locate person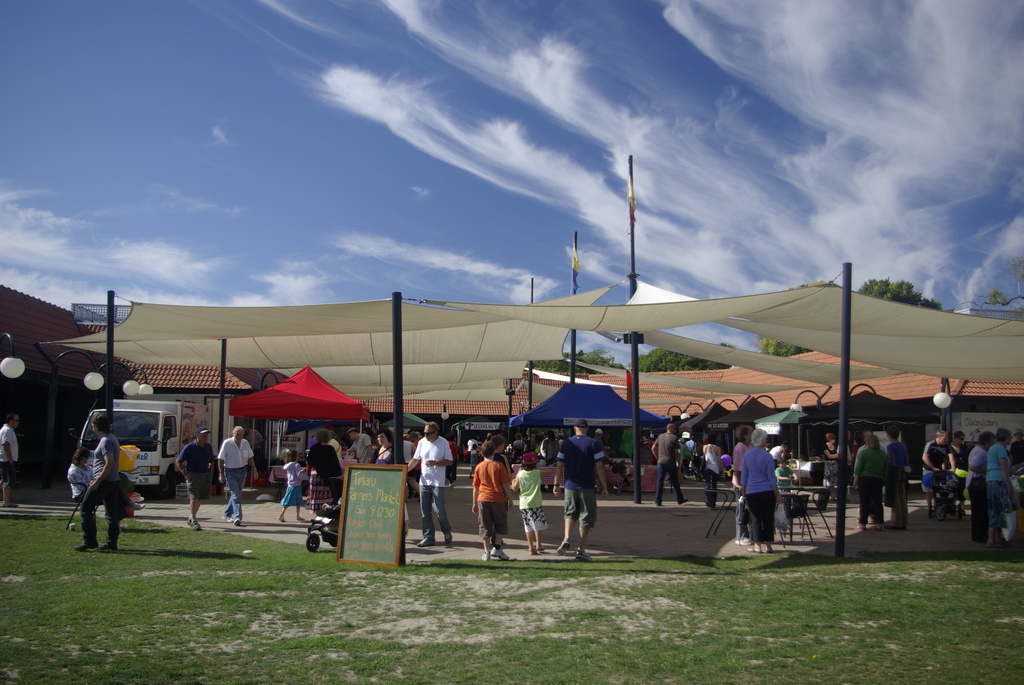
locate(1010, 426, 1023, 471)
